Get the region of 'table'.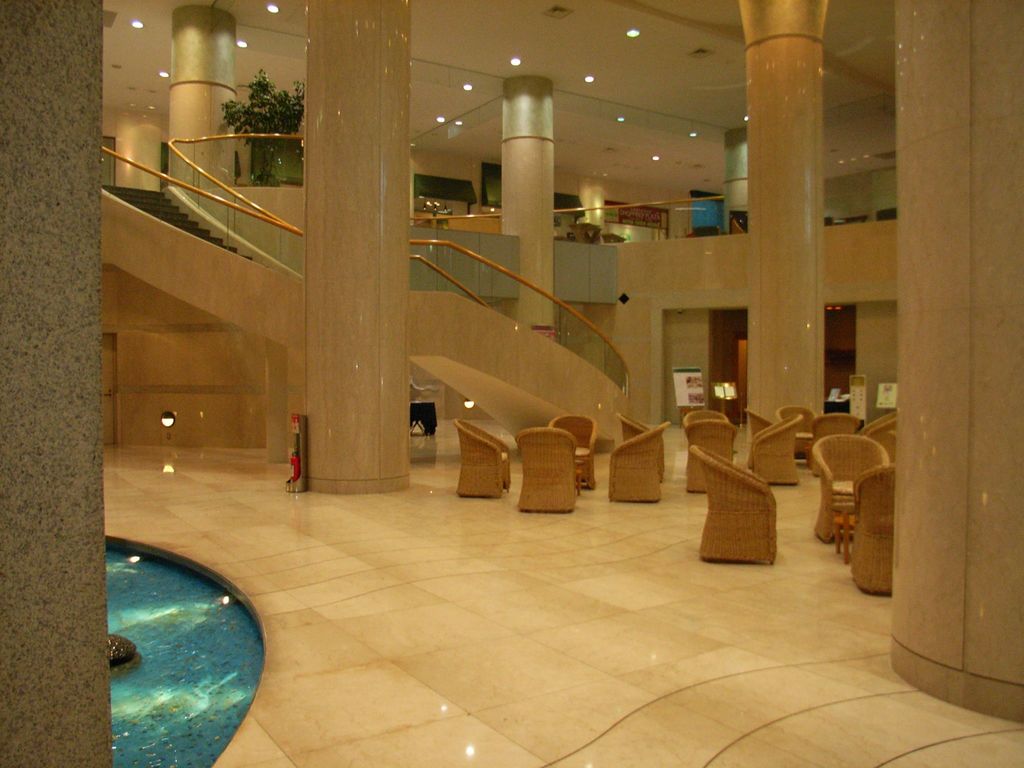
(left=829, top=511, right=860, bottom=560).
